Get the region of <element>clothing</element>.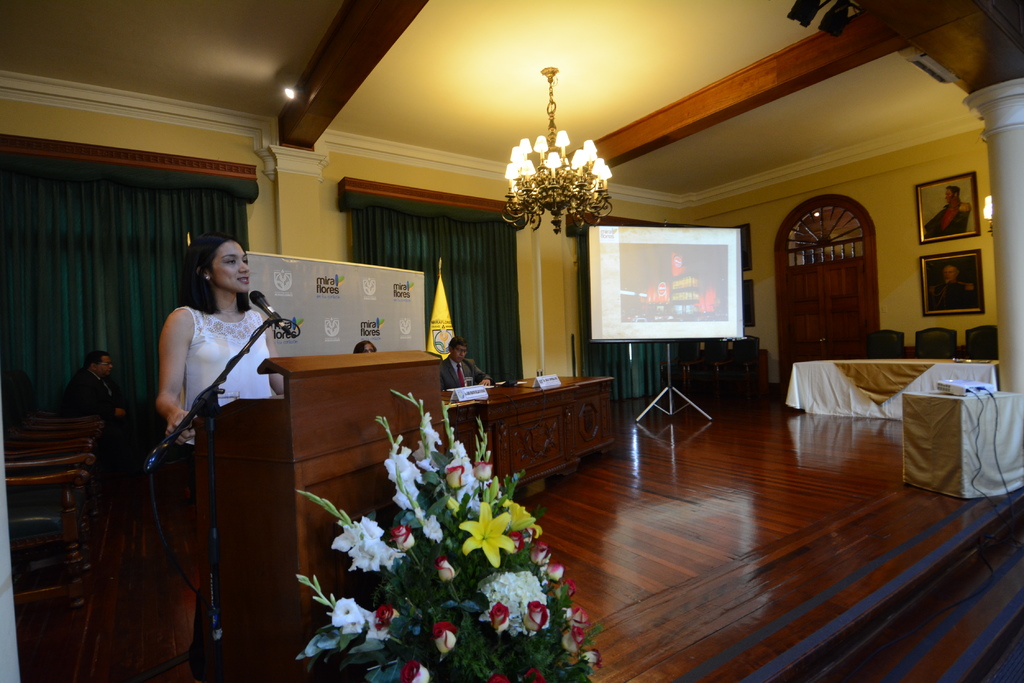
(53, 362, 127, 426).
